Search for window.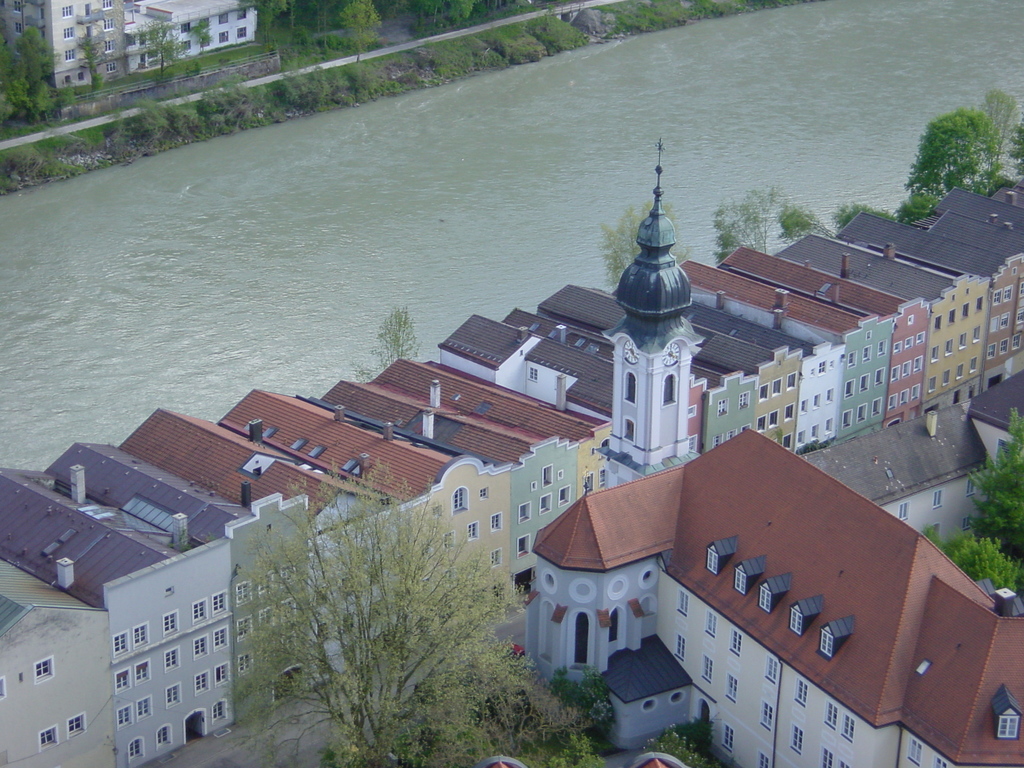
Found at locate(7, 0, 25, 11).
